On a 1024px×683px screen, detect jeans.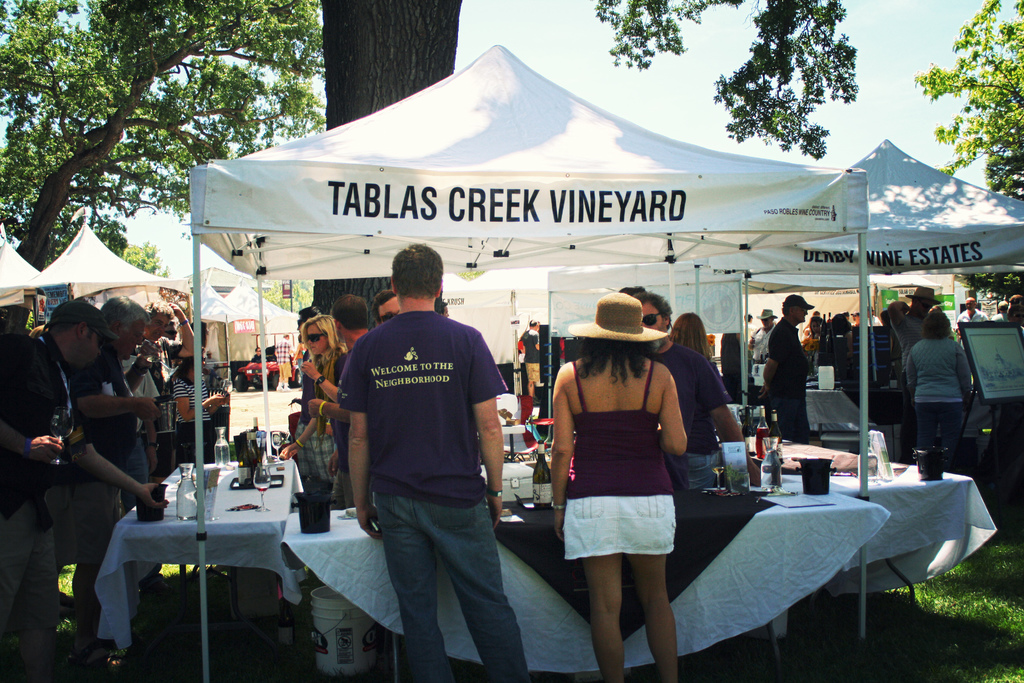
bbox(771, 395, 822, 446).
